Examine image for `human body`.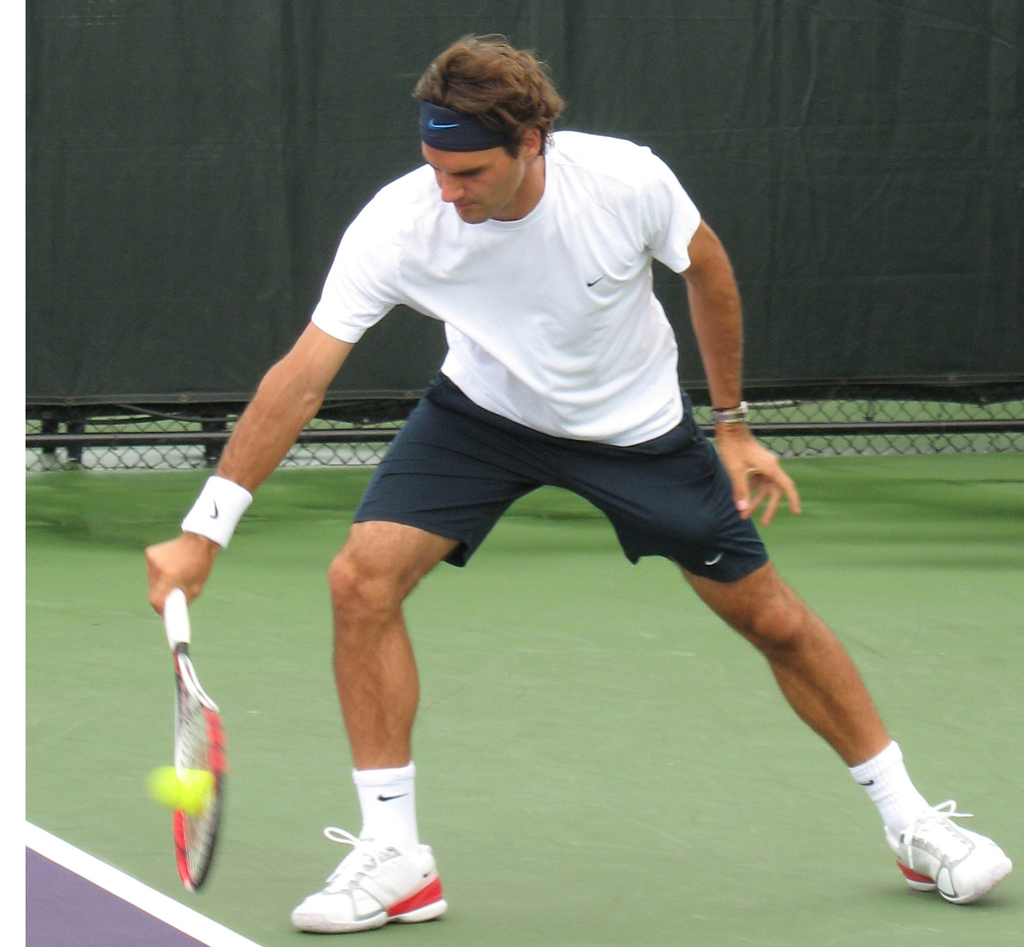
Examination result: box(125, 33, 911, 942).
